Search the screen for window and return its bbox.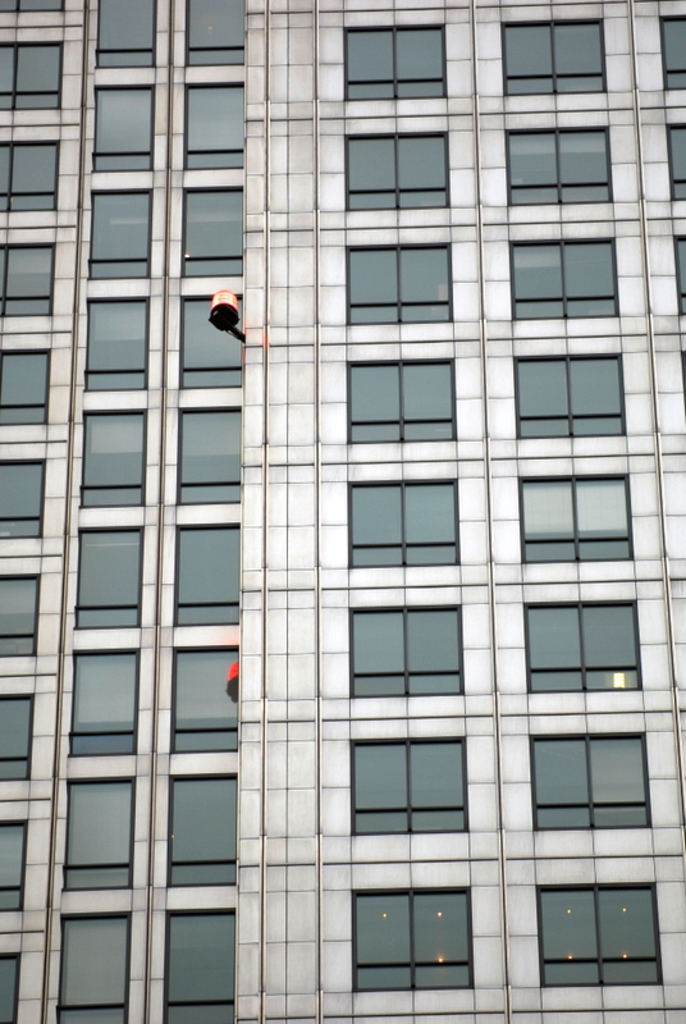
Found: bbox=[664, 17, 685, 97].
